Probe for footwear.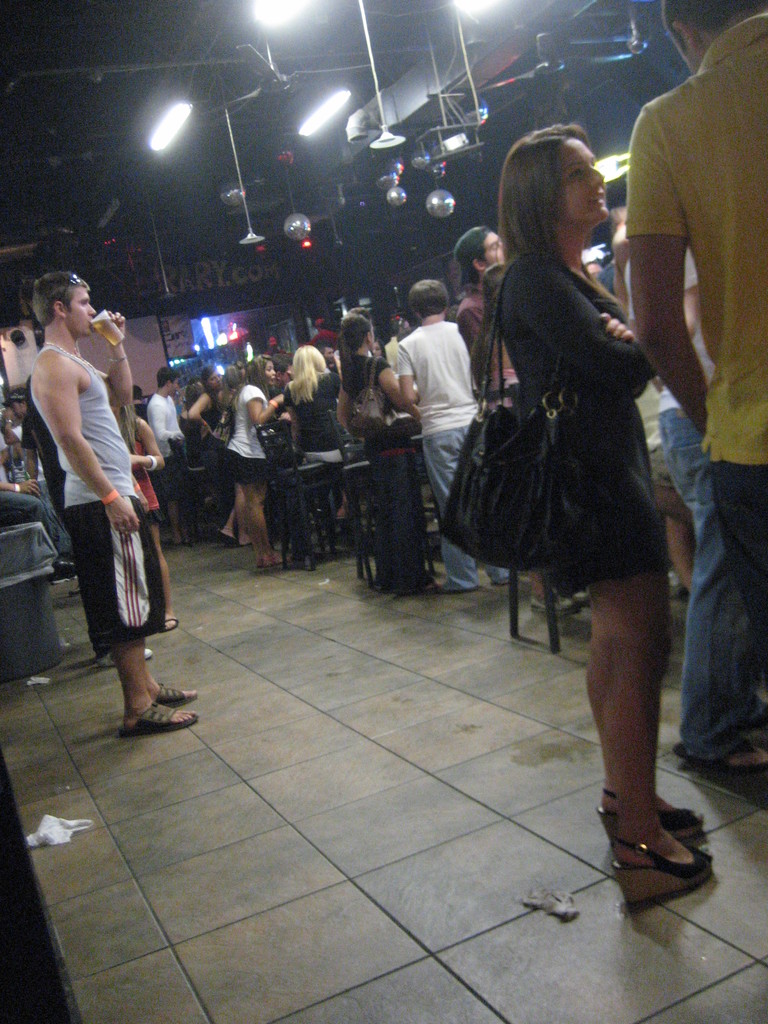
Probe result: bbox=(674, 735, 767, 772).
